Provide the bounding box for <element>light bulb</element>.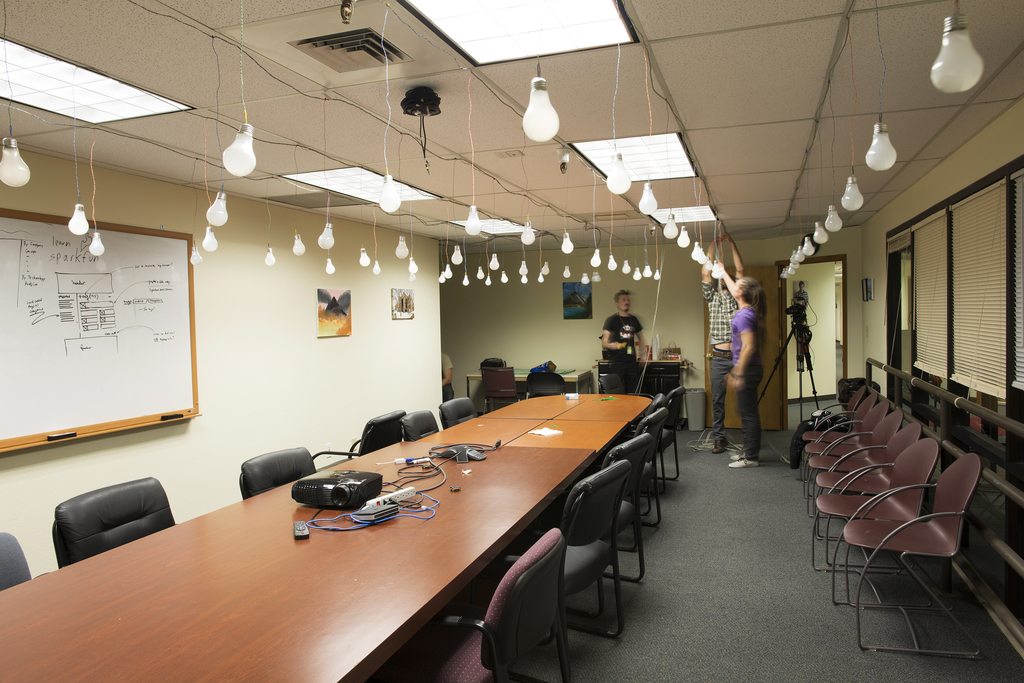
380, 176, 399, 213.
